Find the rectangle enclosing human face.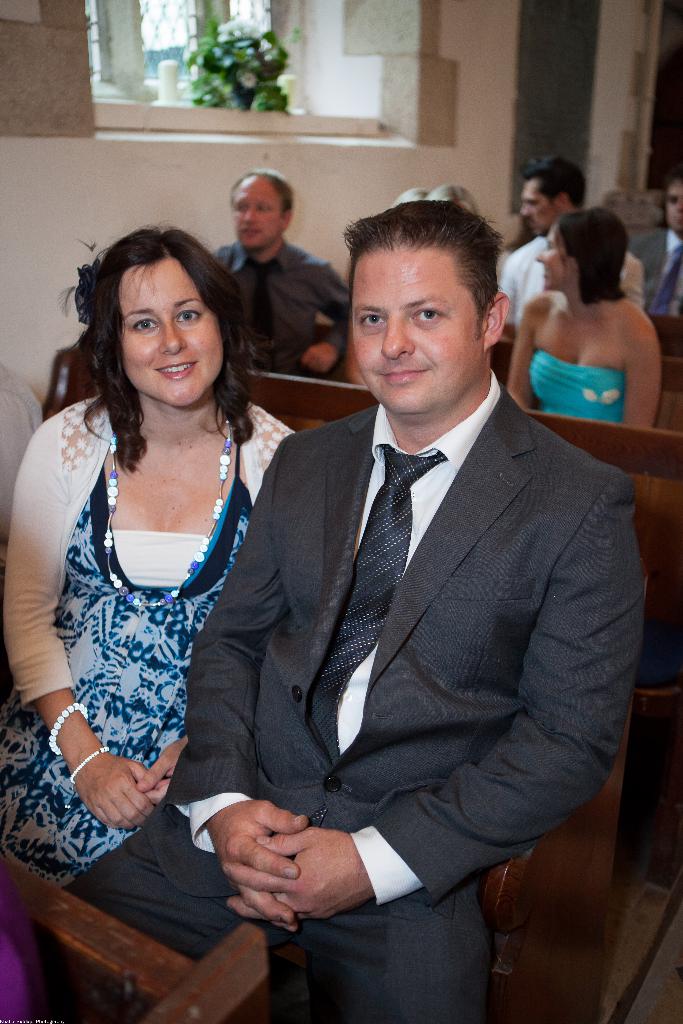
detection(349, 252, 488, 419).
